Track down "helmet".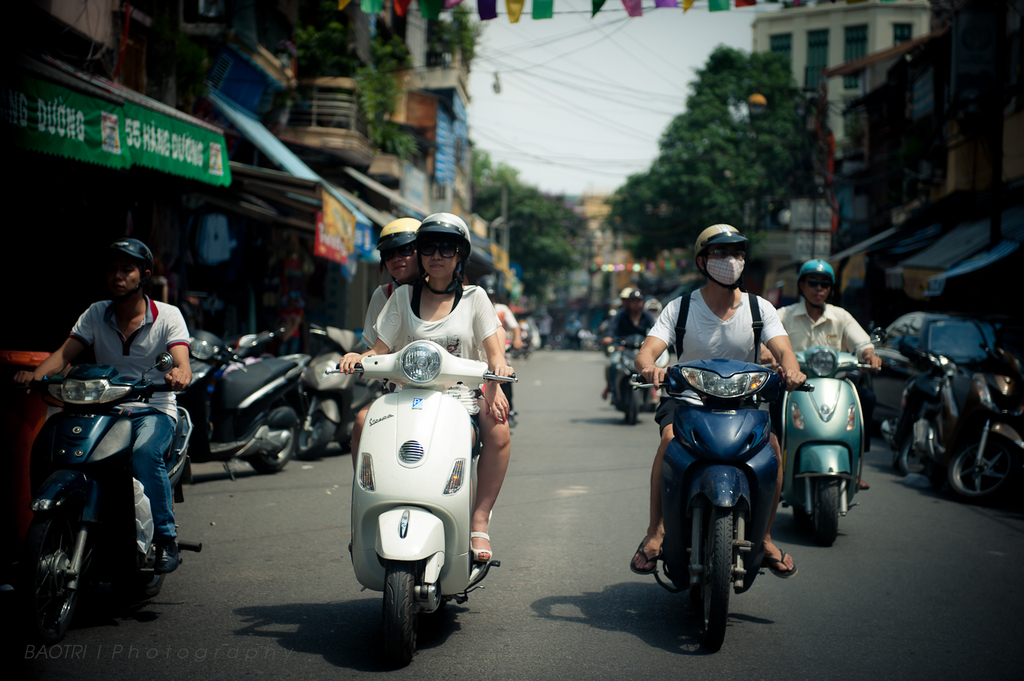
Tracked to <bbox>376, 220, 421, 272</bbox>.
